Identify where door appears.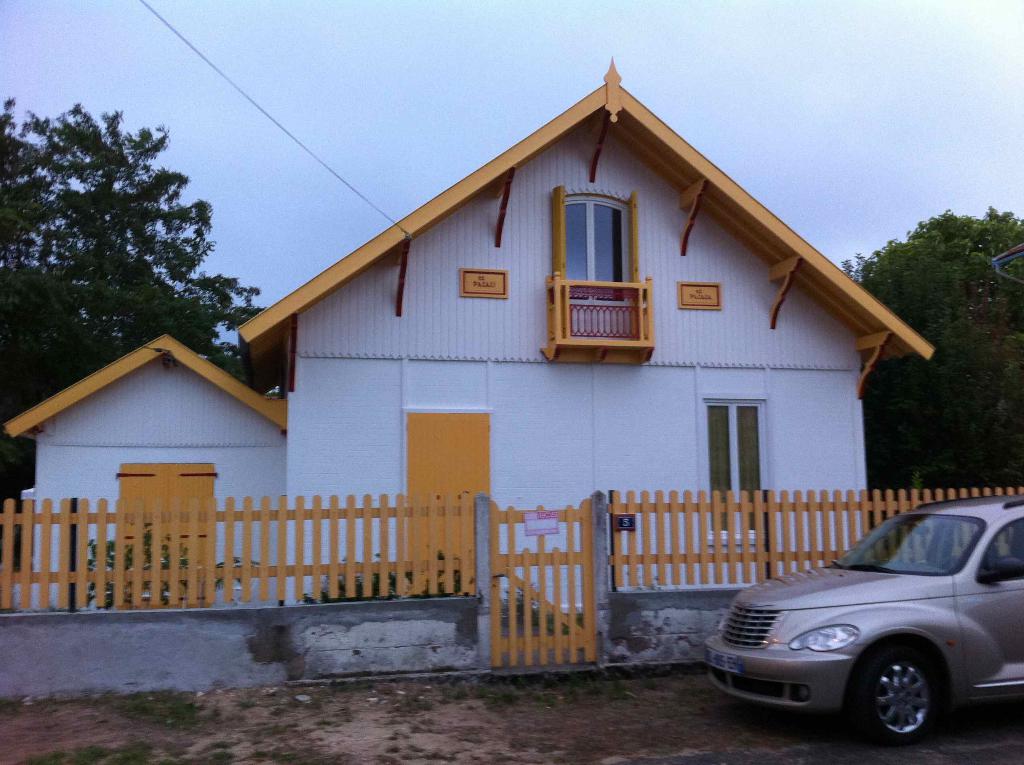
Appears at BBox(405, 412, 502, 595).
